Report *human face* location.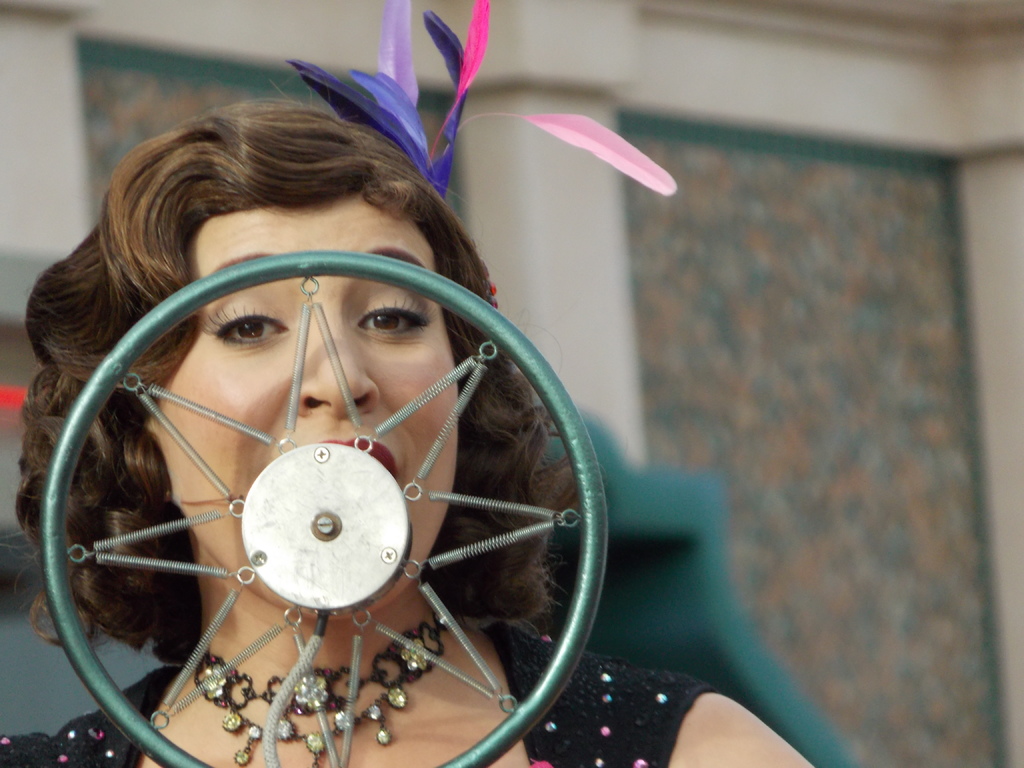
Report: rect(147, 193, 458, 621).
